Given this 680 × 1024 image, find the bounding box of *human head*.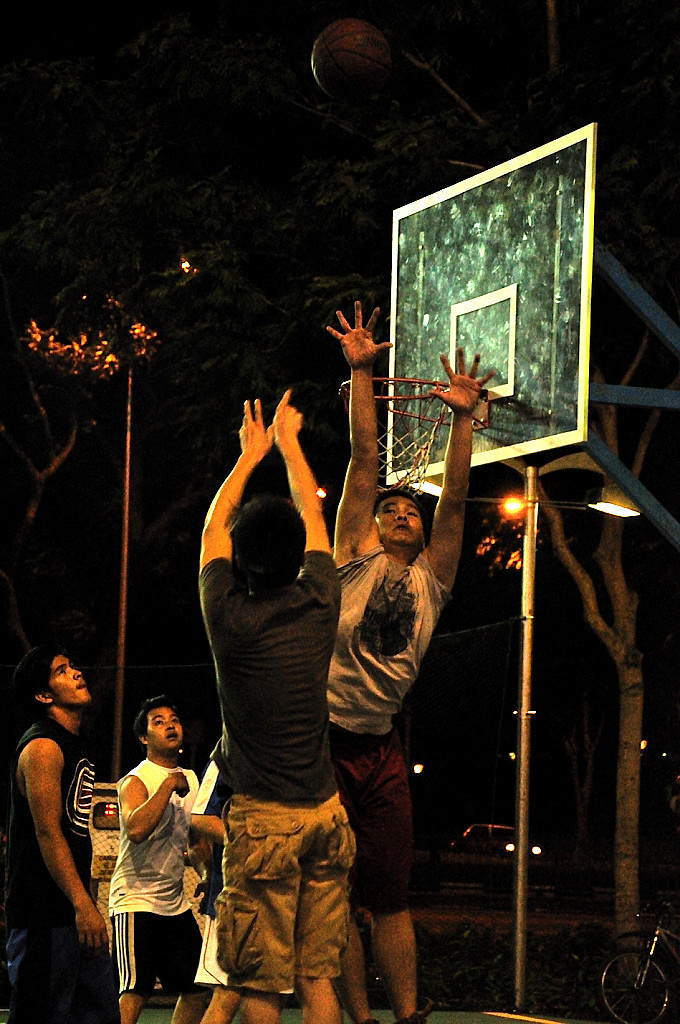
crop(231, 499, 302, 593).
